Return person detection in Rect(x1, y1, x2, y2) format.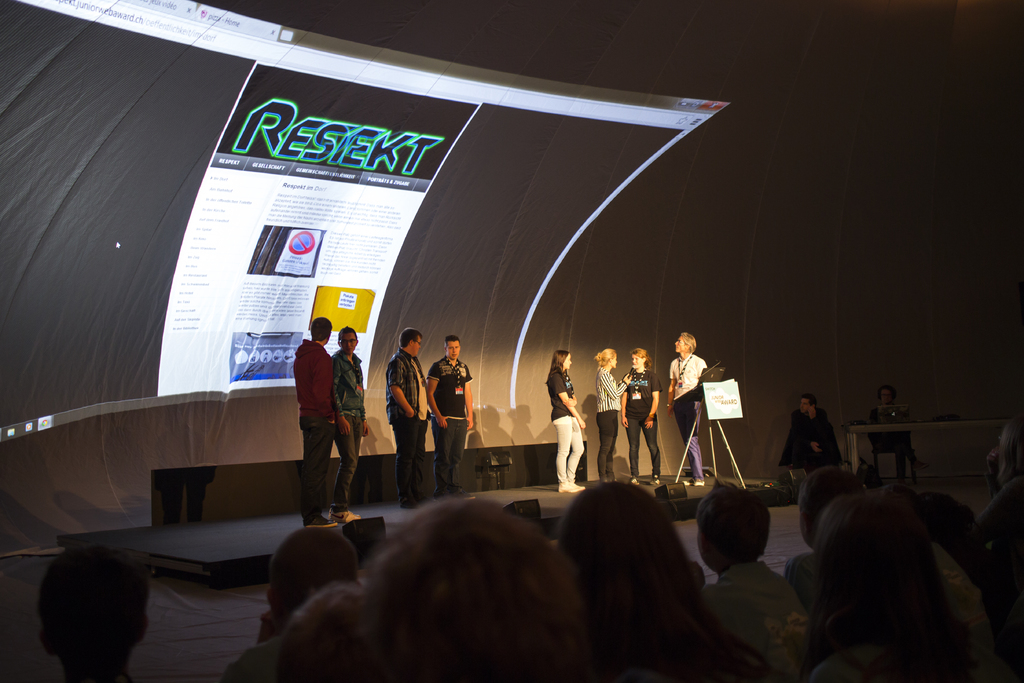
Rect(653, 334, 709, 497).
